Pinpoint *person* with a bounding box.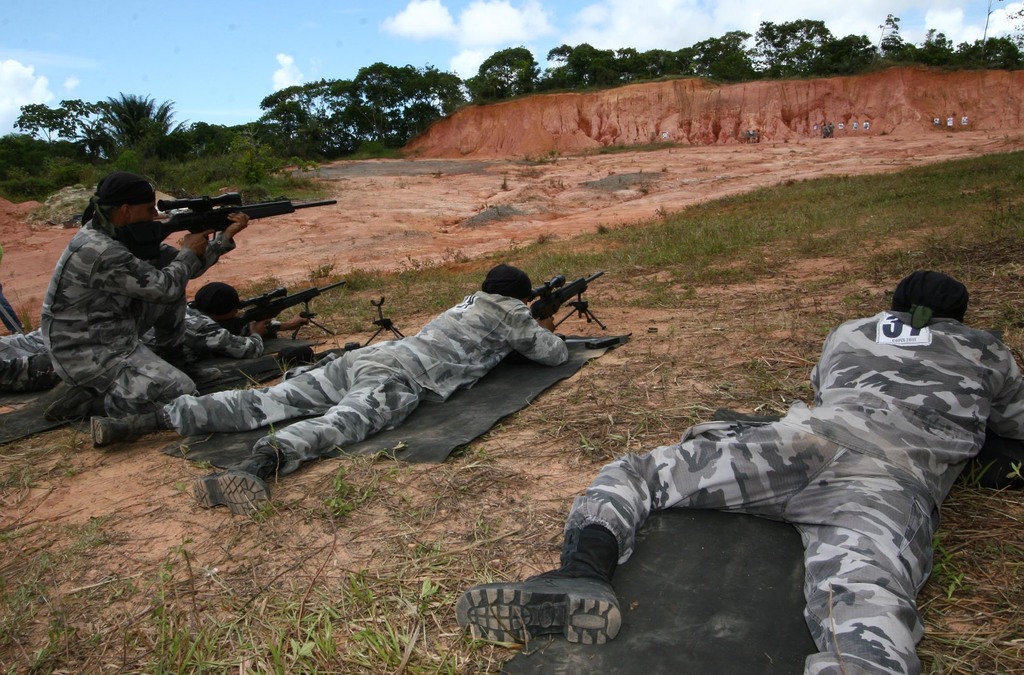
(x1=97, y1=261, x2=594, y2=519).
